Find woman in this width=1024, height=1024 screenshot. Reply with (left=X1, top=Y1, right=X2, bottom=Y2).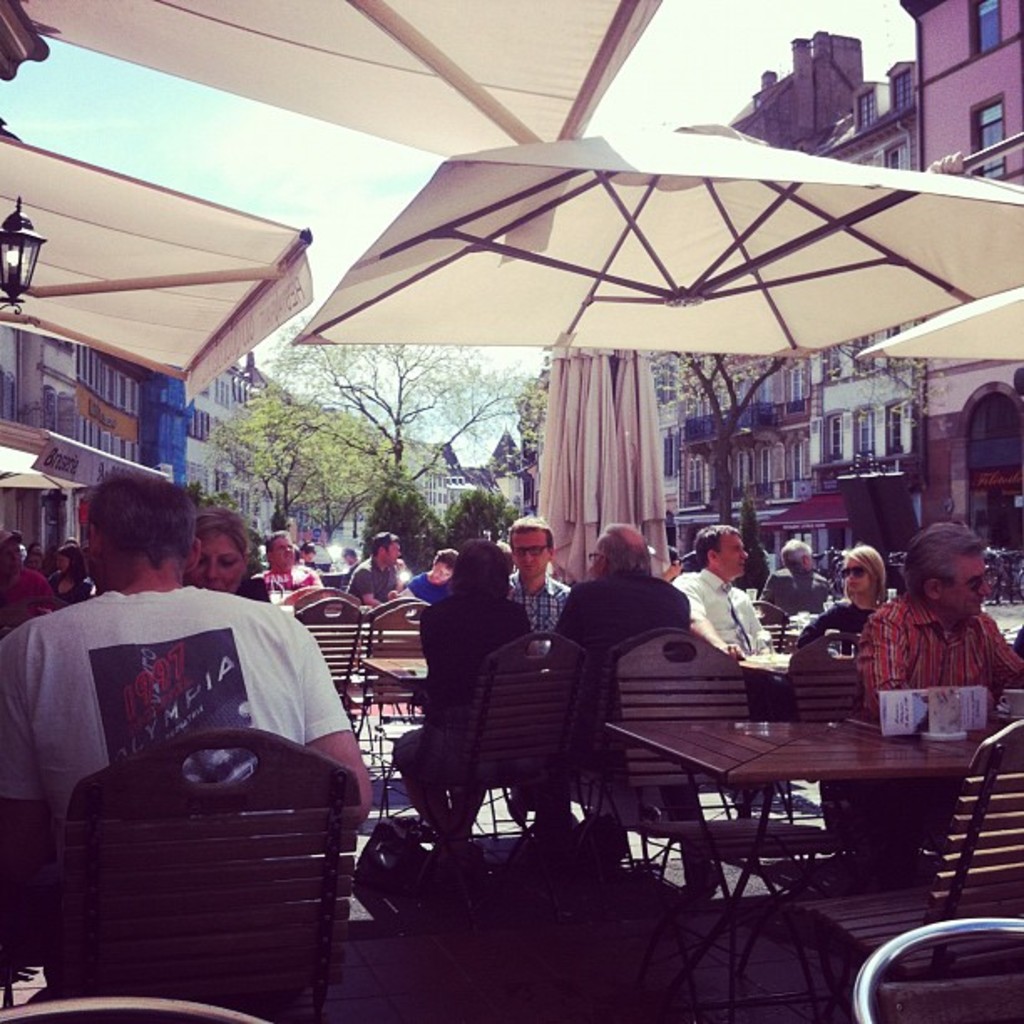
(left=408, top=547, right=457, bottom=607).
